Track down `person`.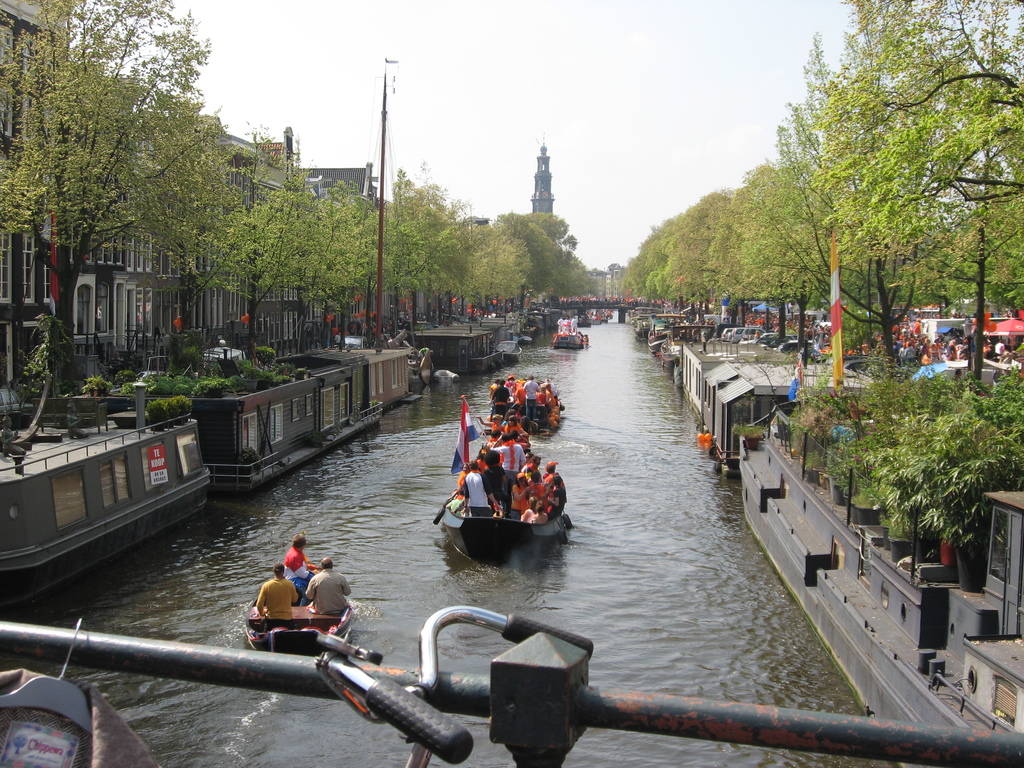
Tracked to x1=569, y1=314, x2=579, y2=335.
